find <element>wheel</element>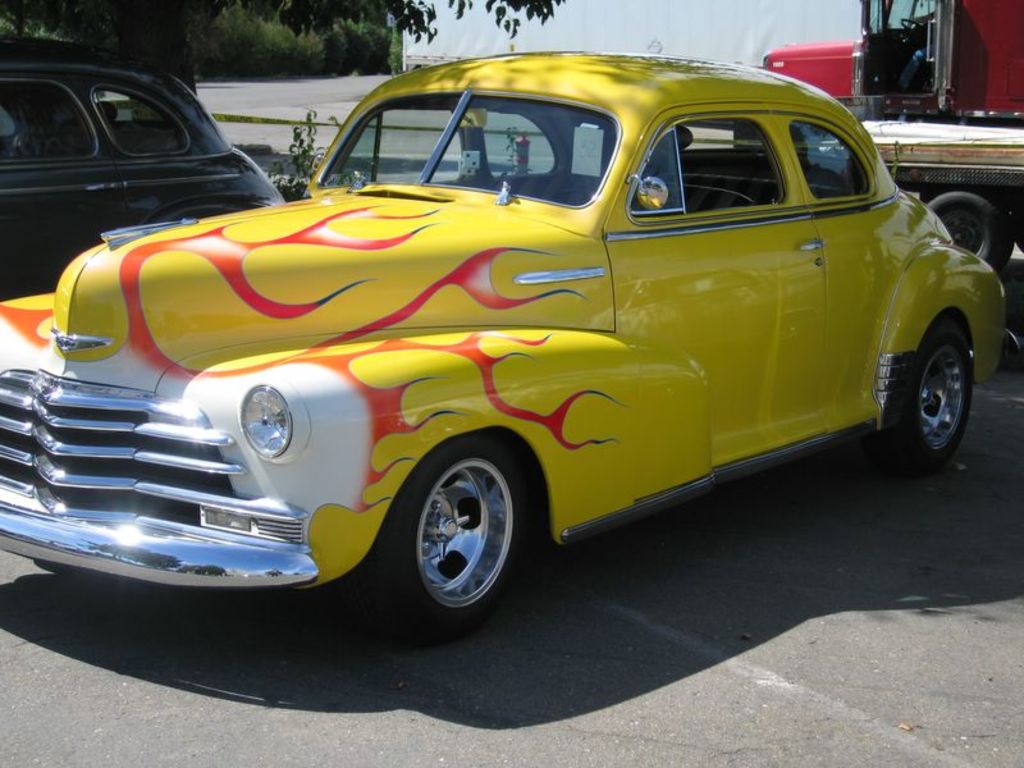
box(360, 438, 530, 639)
